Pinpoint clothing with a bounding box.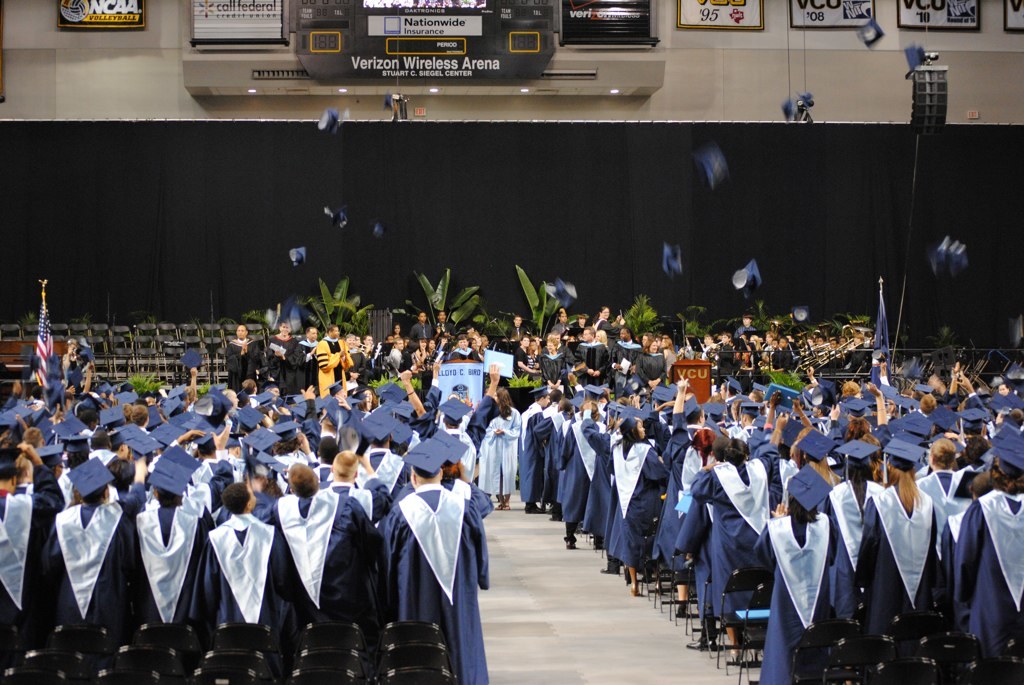
bbox=(714, 343, 735, 381).
